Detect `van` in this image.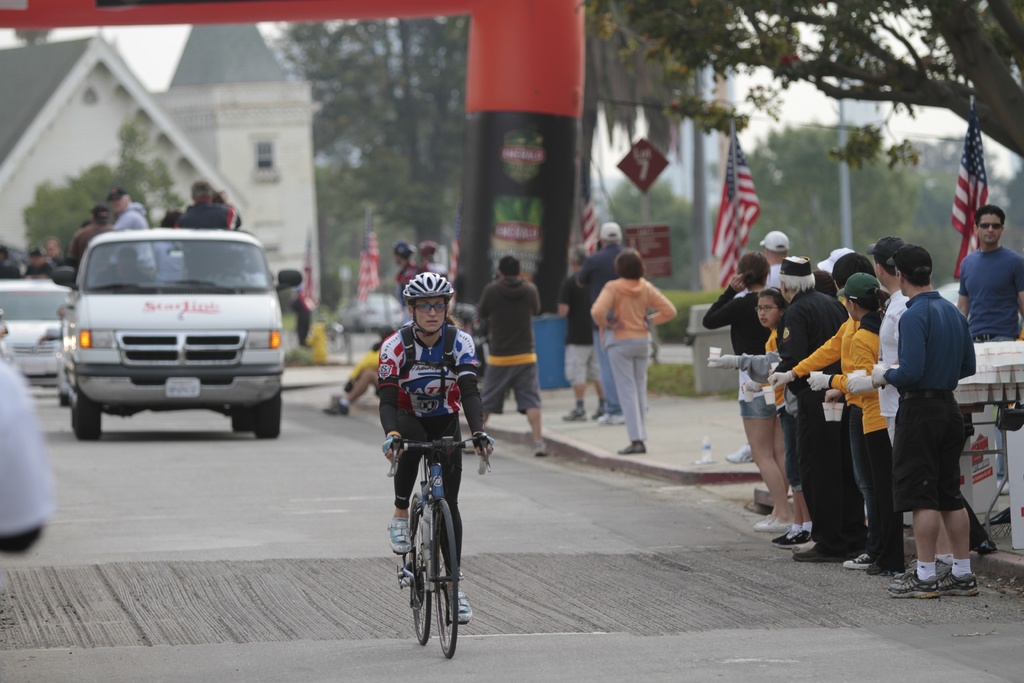
Detection: <bbox>54, 227, 304, 441</bbox>.
